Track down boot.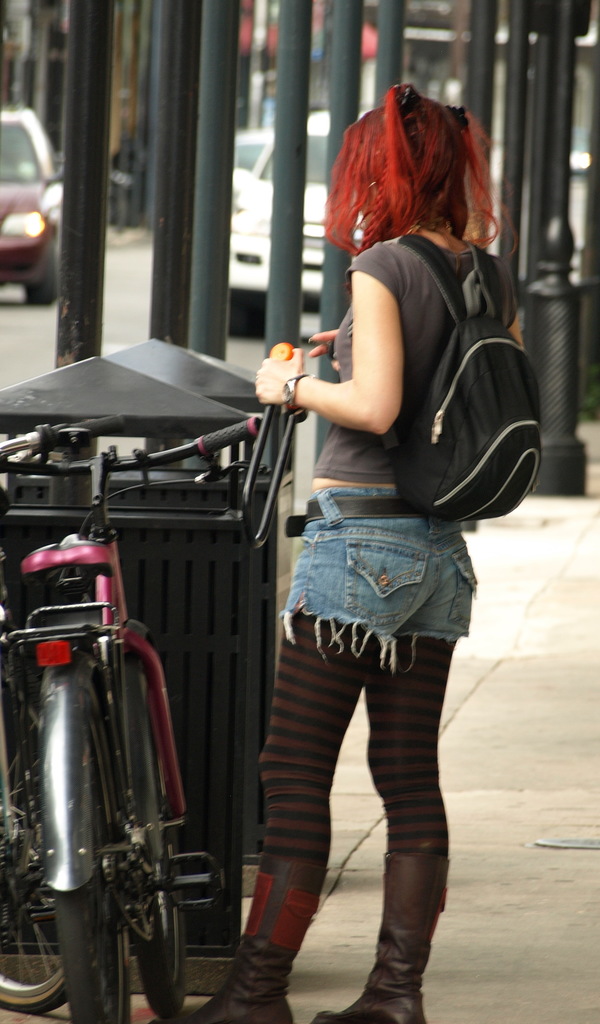
Tracked to 177:856:331:1023.
